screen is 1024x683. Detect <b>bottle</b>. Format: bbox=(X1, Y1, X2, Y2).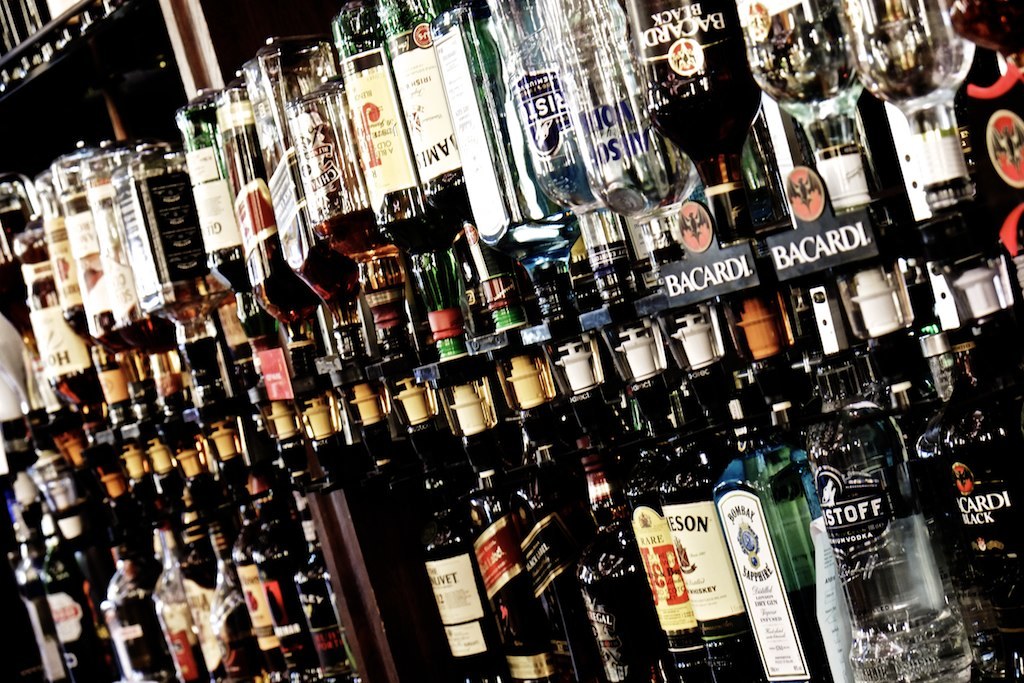
bbox=(729, 117, 786, 234).
